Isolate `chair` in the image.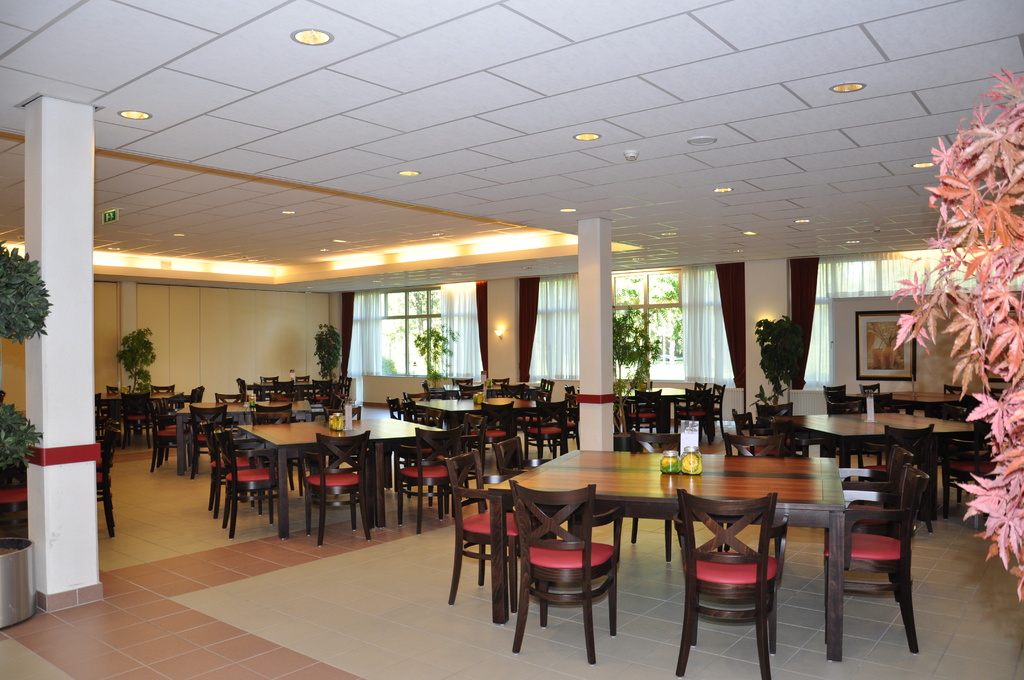
Isolated region: left=515, top=403, right=566, bottom=468.
